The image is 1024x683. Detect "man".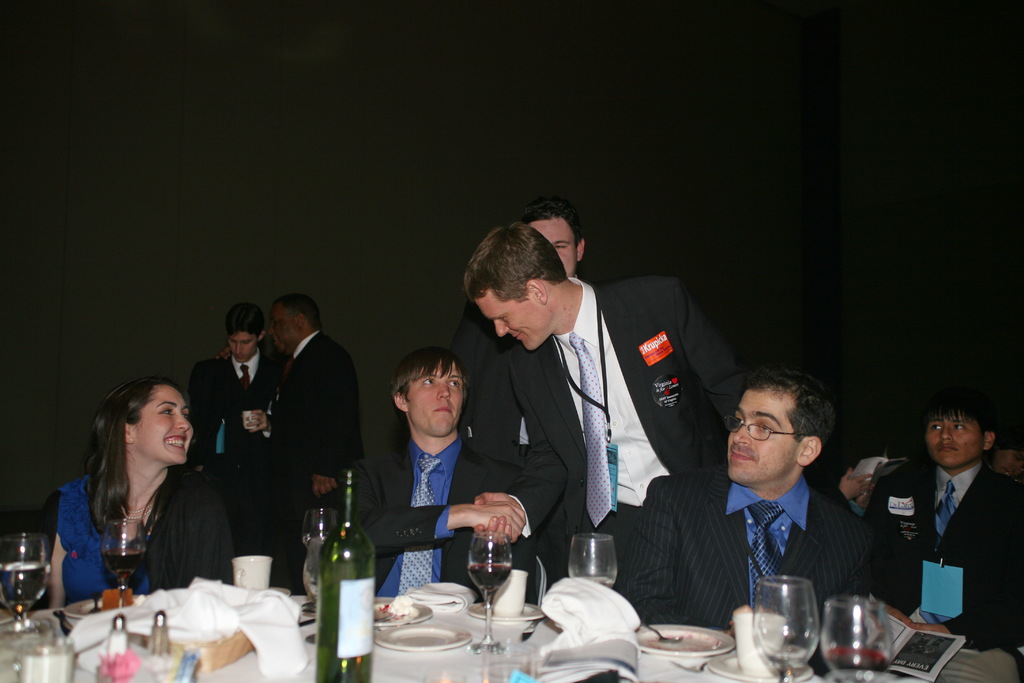
Detection: crop(619, 368, 885, 641).
